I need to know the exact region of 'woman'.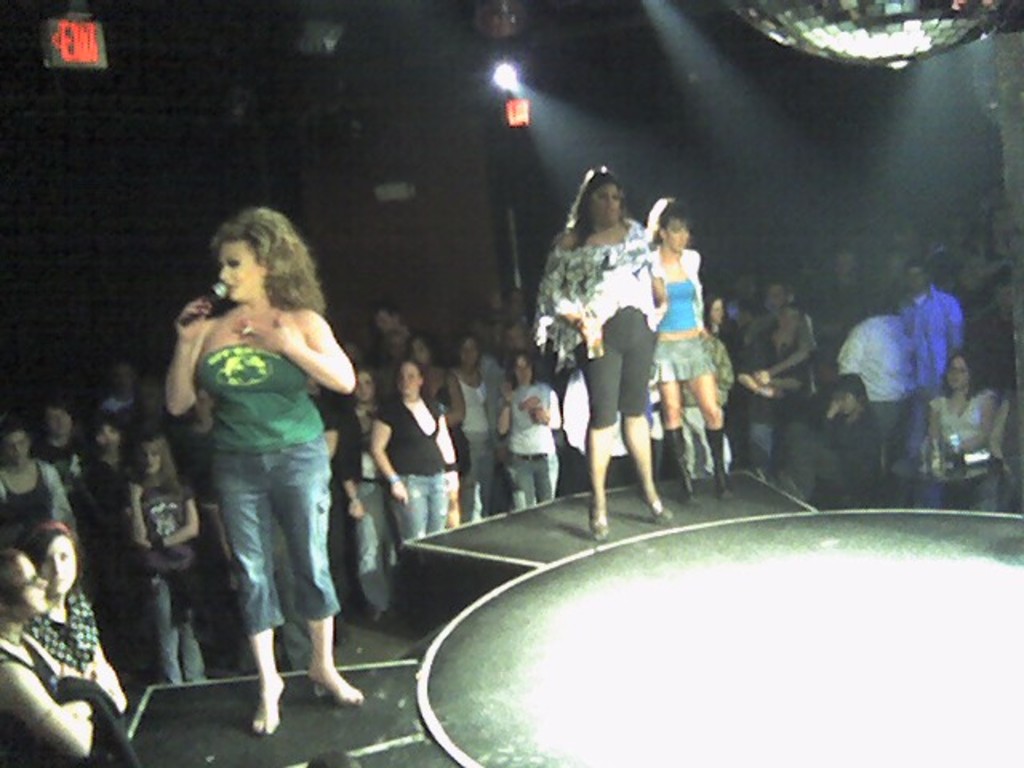
Region: box=[397, 331, 470, 526].
